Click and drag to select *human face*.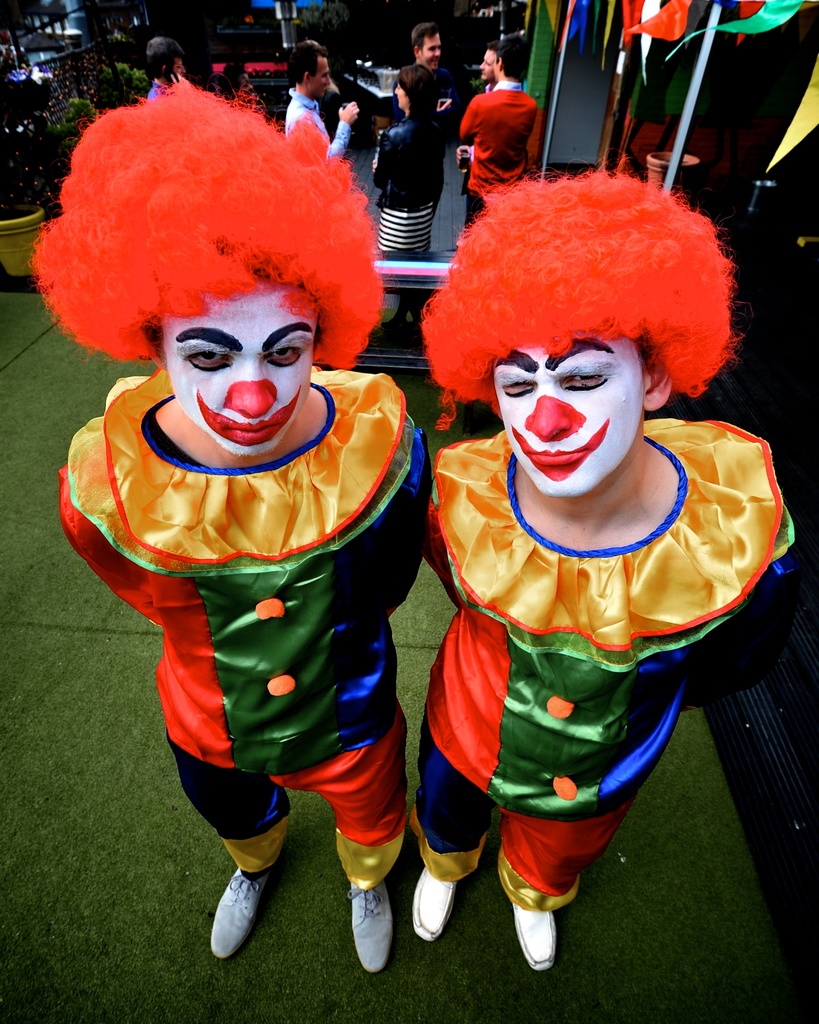
Selection: 319,57,333,94.
